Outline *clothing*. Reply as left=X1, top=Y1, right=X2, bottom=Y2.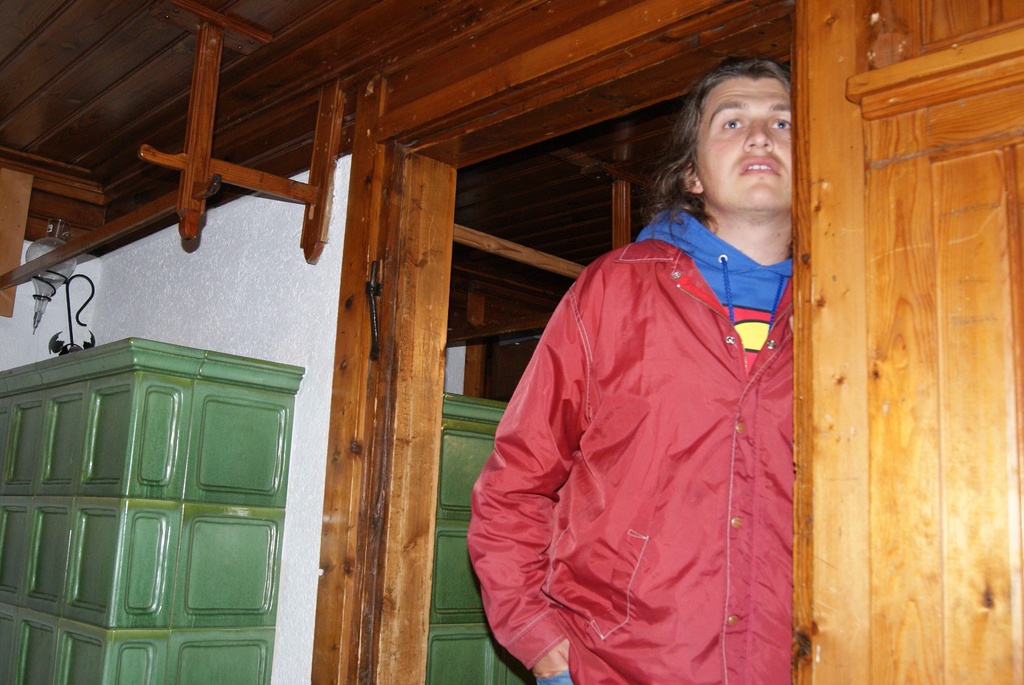
left=510, top=183, right=834, bottom=667.
